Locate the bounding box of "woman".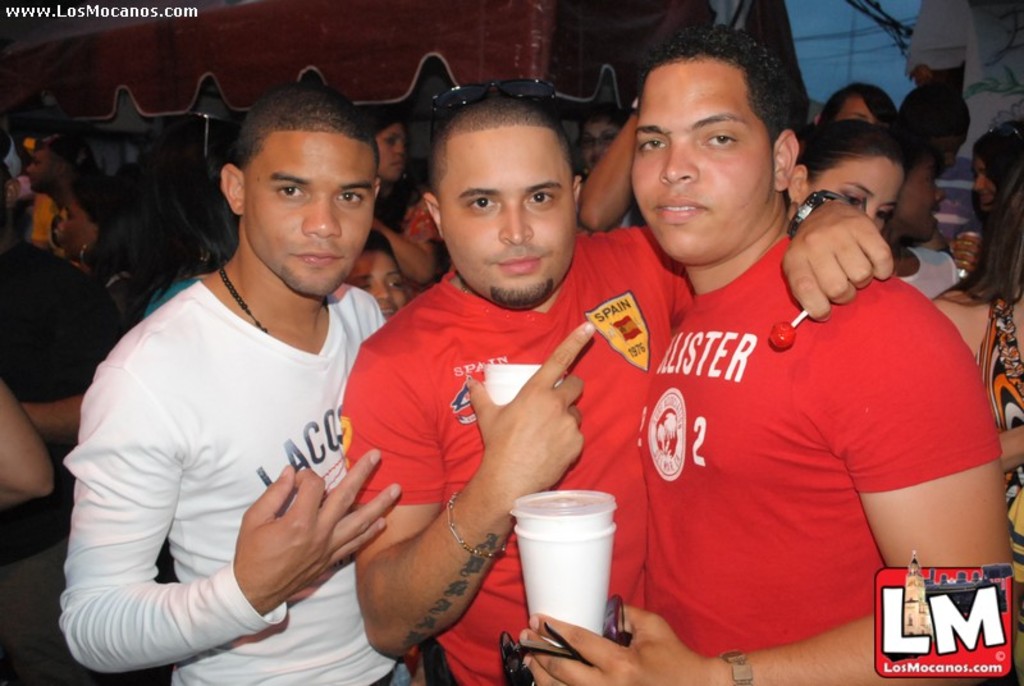
Bounding box: 364 109 440 305.
